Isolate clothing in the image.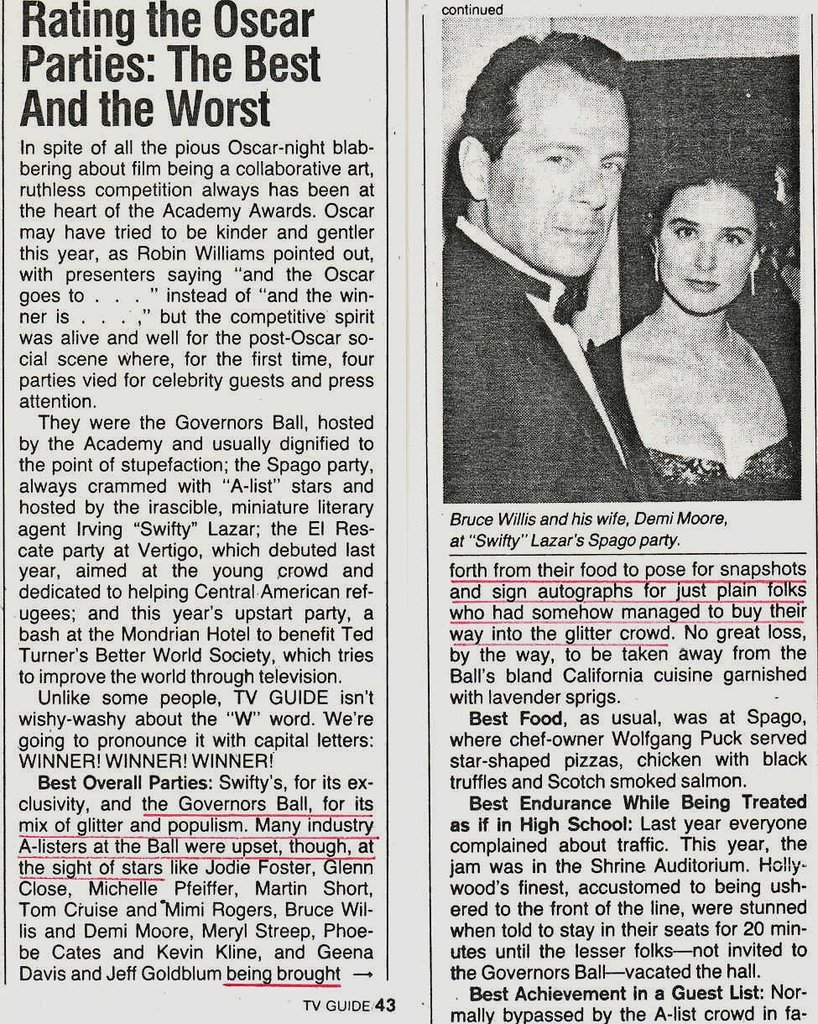
Isolated region: [598,211,797,480].
